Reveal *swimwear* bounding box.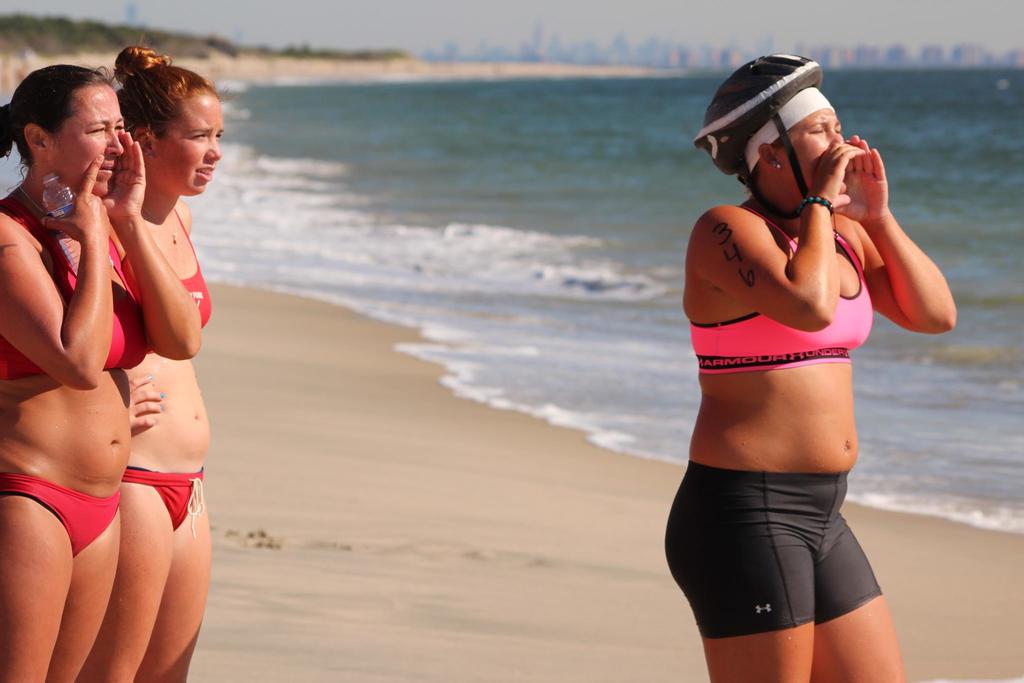
Revealed: rect(0, 194, 149, 381).
